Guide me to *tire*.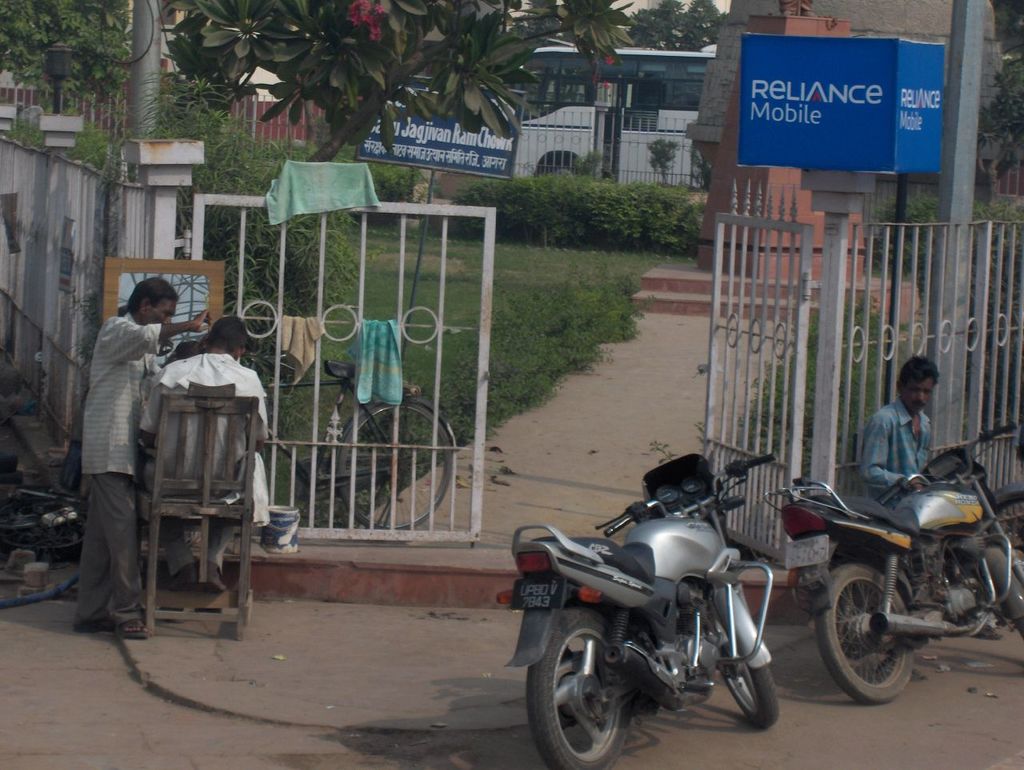
Guidance: left=834, top=565, right=920, bottom=715.
